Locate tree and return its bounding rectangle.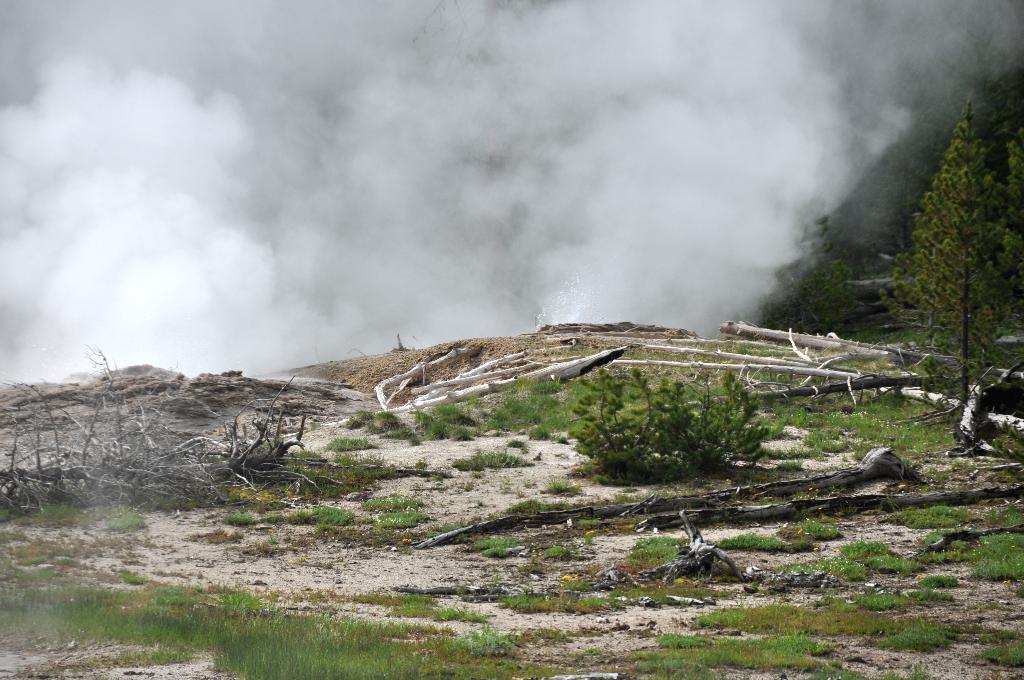
905:69:1012:400.
